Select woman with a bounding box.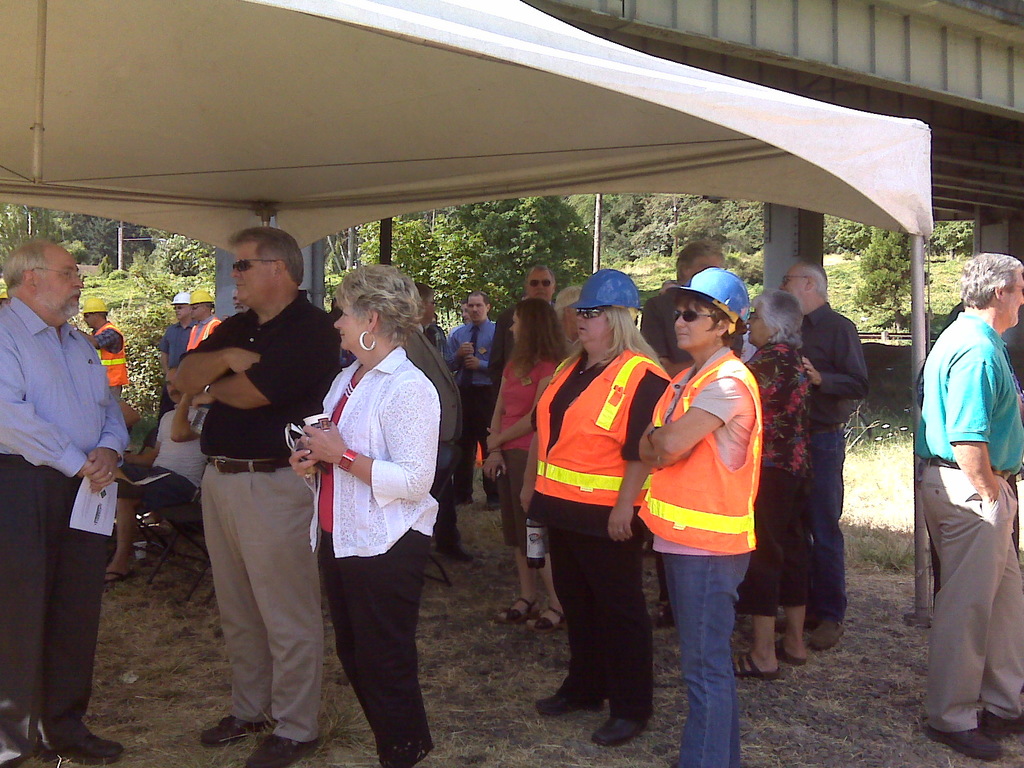
BBox(730, 290, 808, 682).
